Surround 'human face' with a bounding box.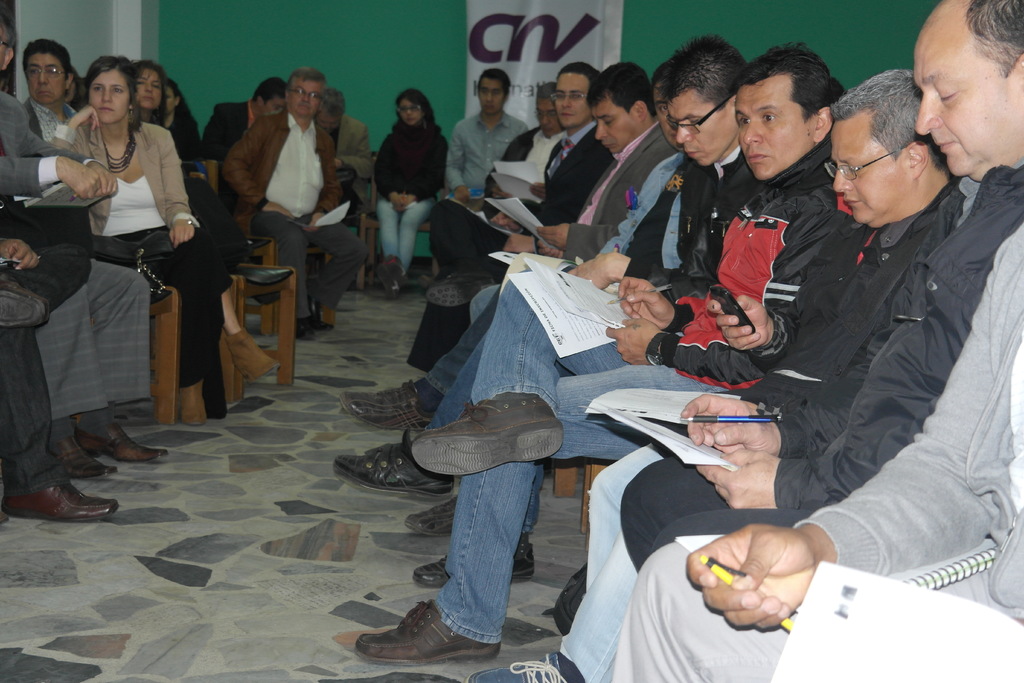
bbox=(534, 99, 560, 136).
